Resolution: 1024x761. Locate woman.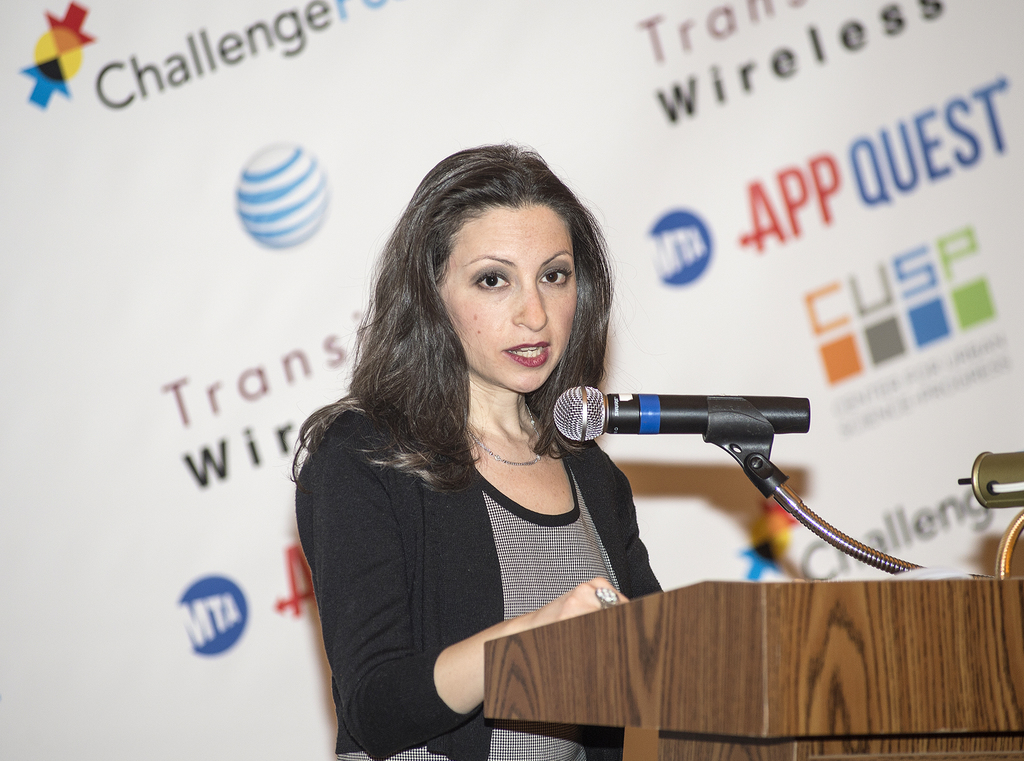
bbox=[302, 140, 777, 742].
